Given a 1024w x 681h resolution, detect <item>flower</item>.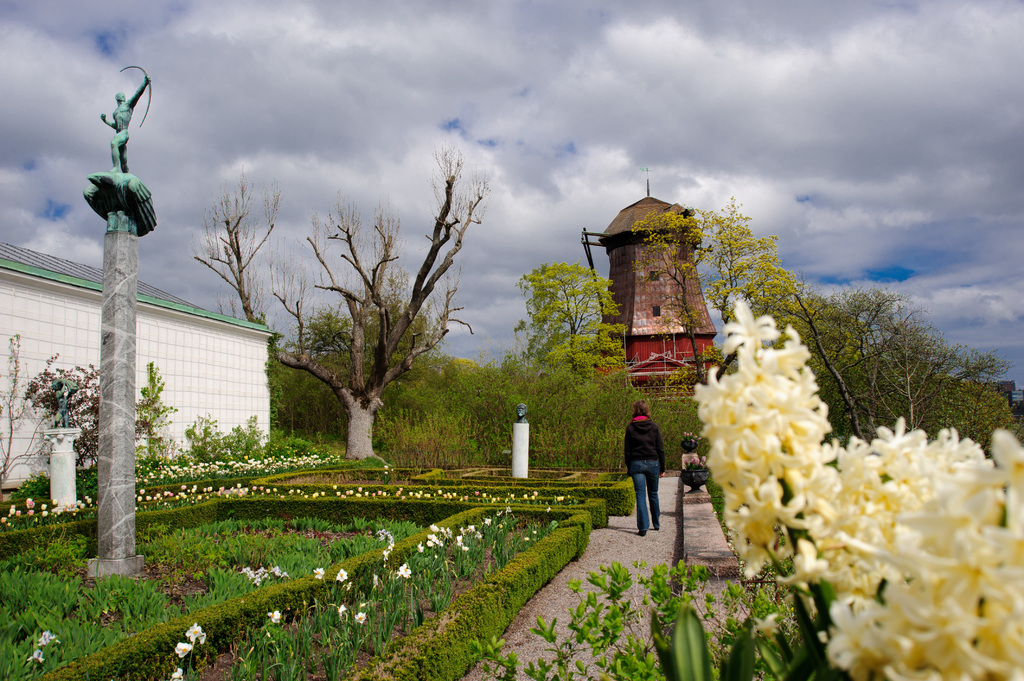
box(310, 568, 323, 582).
